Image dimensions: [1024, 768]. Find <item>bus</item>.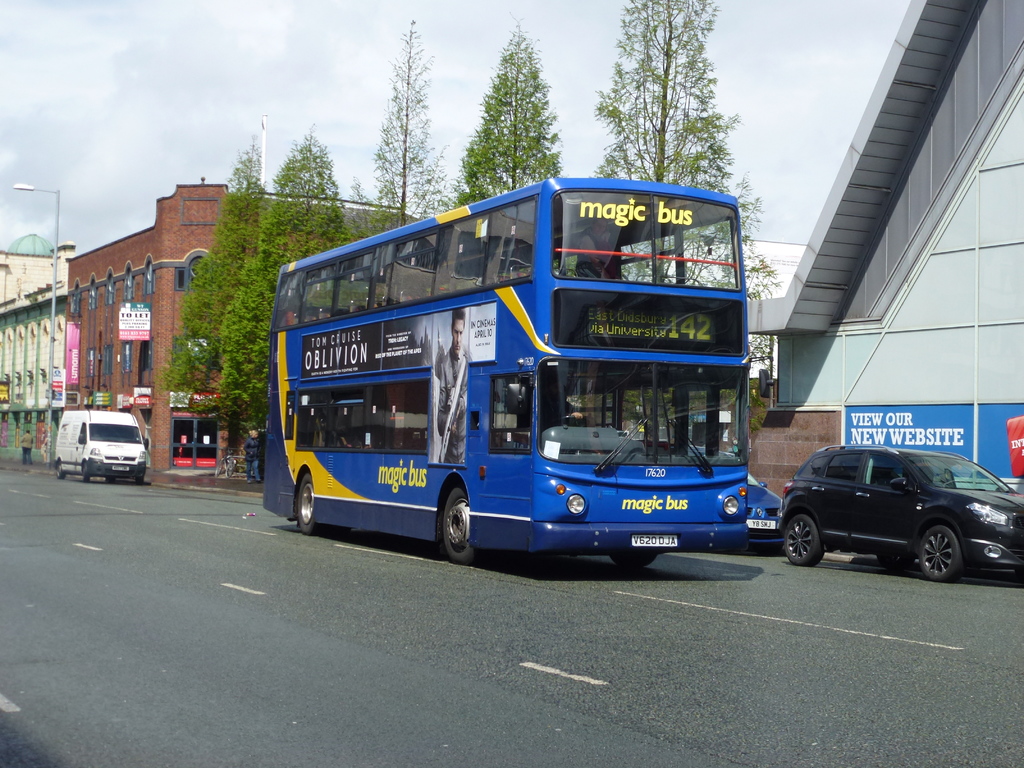
box=[259, 172, 779, 563].
